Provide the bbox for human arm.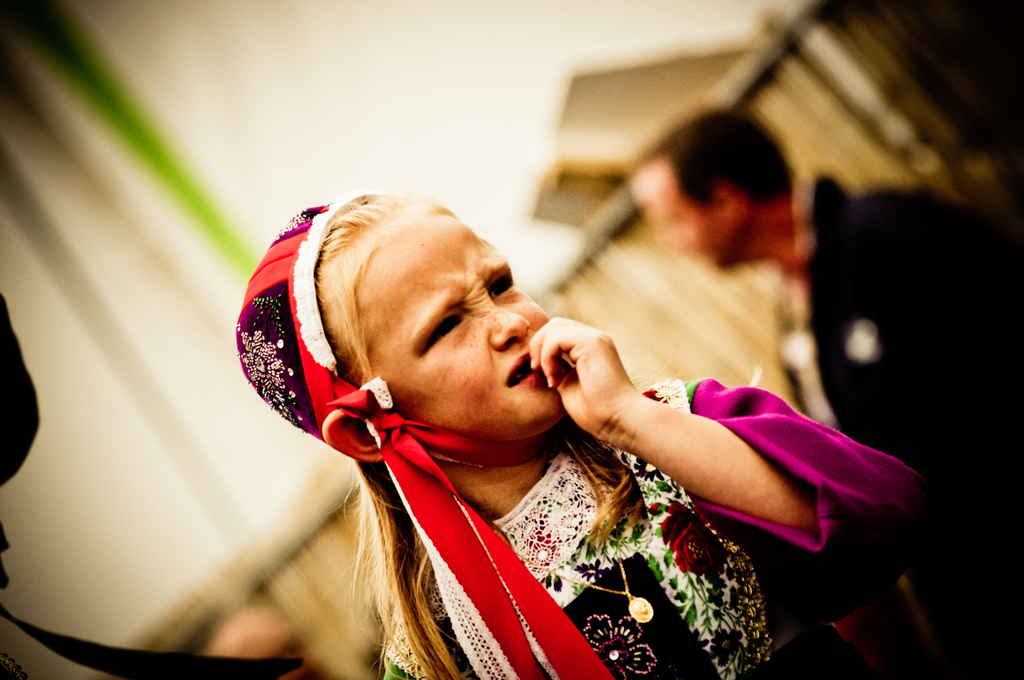
<box>554,327,919,599</box>.
